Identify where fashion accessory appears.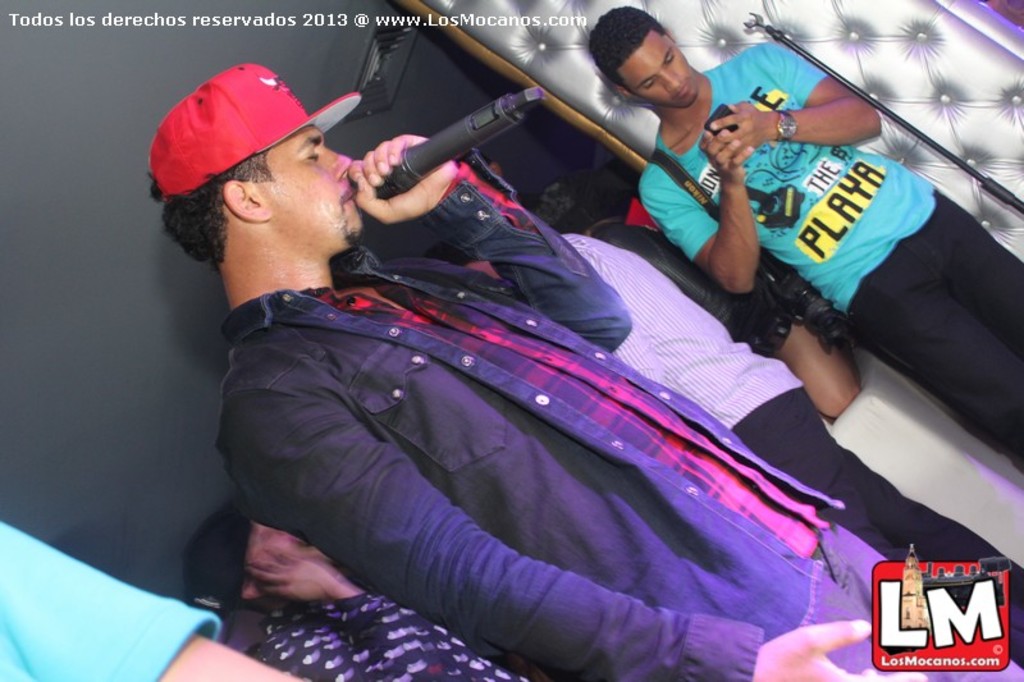
Appears at 136, 55, 365, 192.
